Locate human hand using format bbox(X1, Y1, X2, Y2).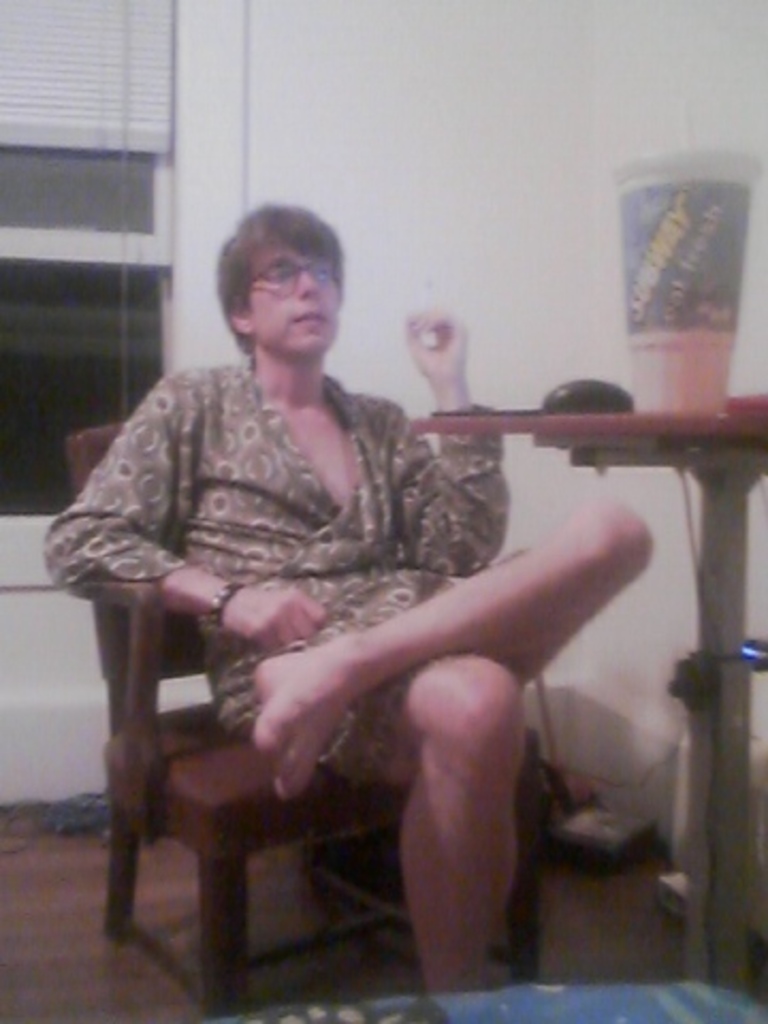
bbox(218, 589, 331, 646).
